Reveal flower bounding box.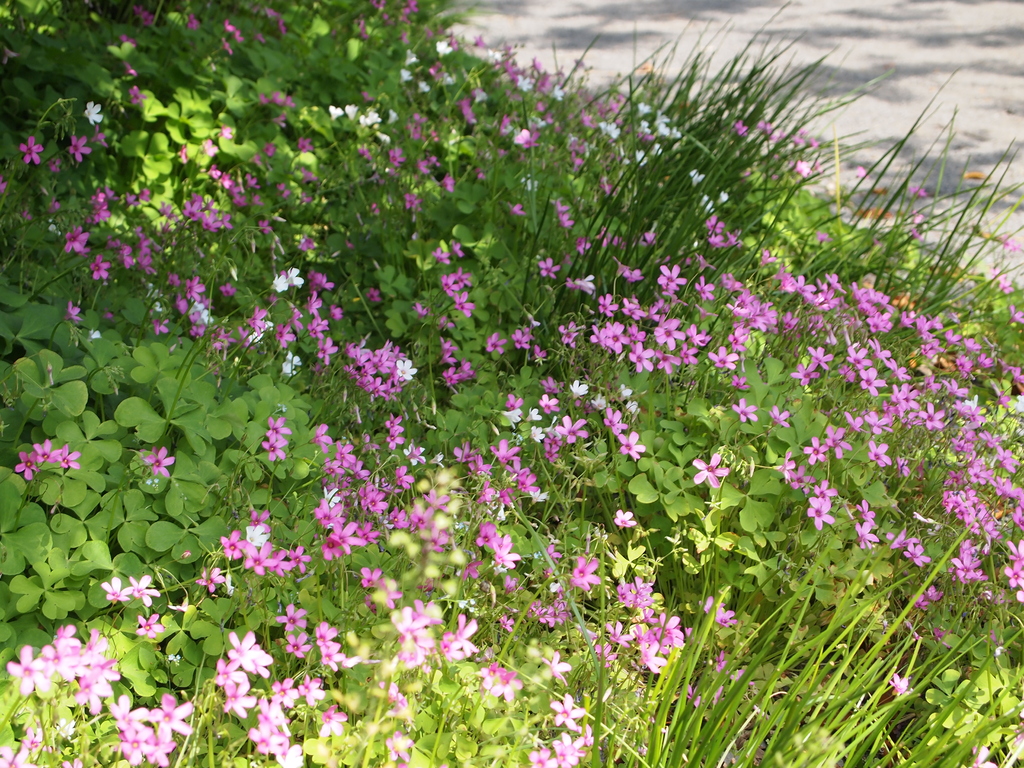
Revealed: (left=96, top=574, right=129, bottom=605).
